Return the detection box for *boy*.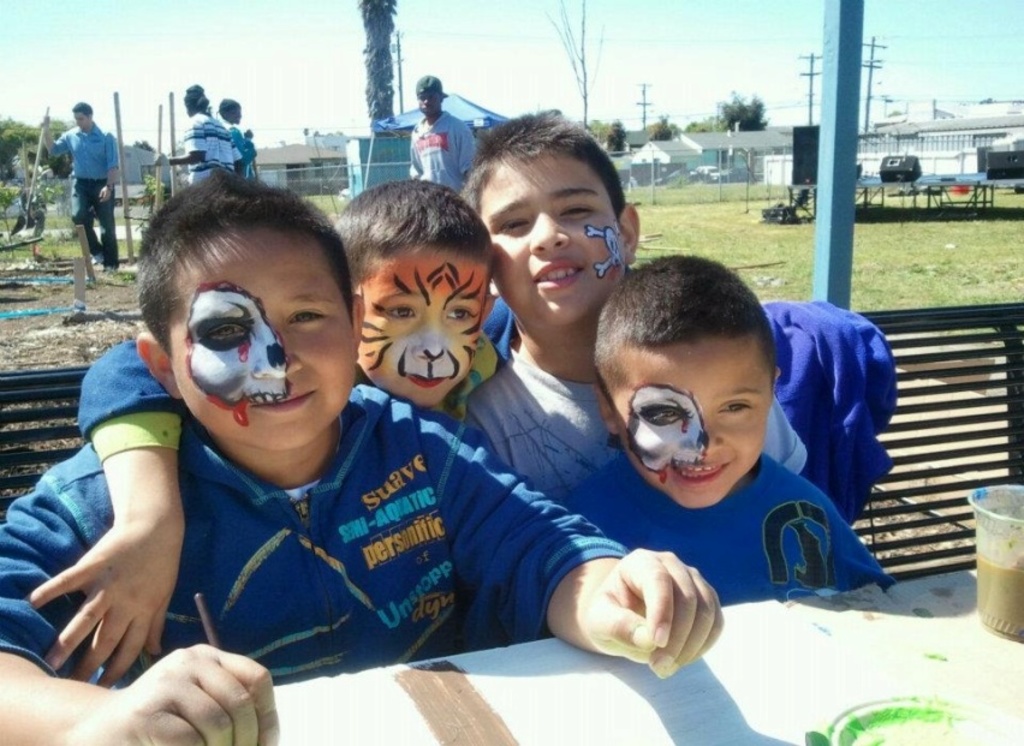
bbox=[24, 180, 517, 690].
